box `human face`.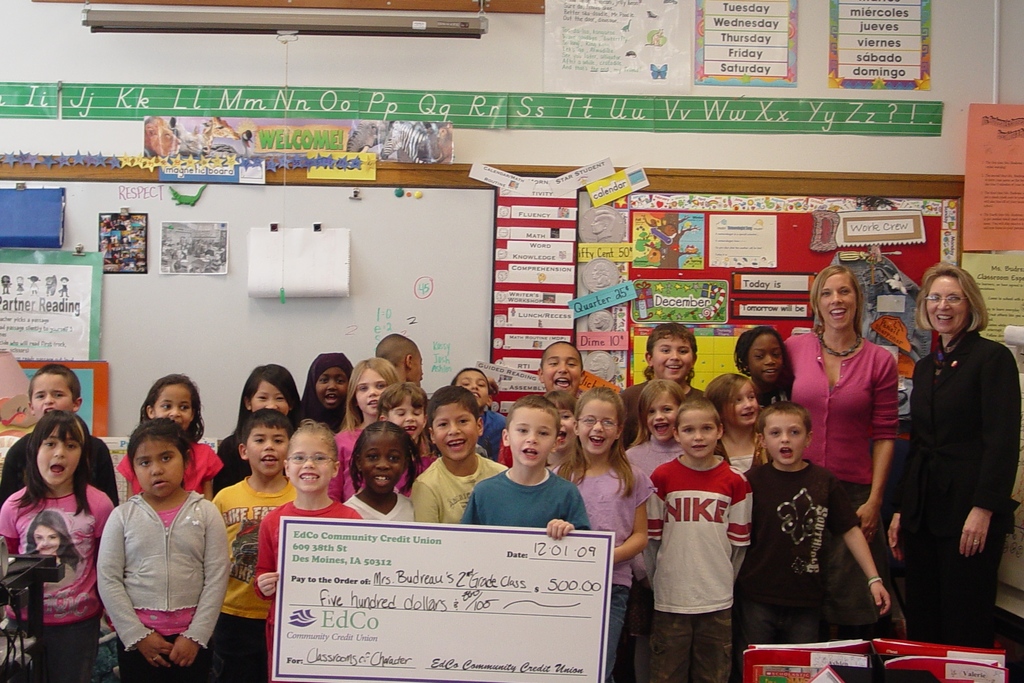
<bbox>132, 442, 184, 498</bbox>.
